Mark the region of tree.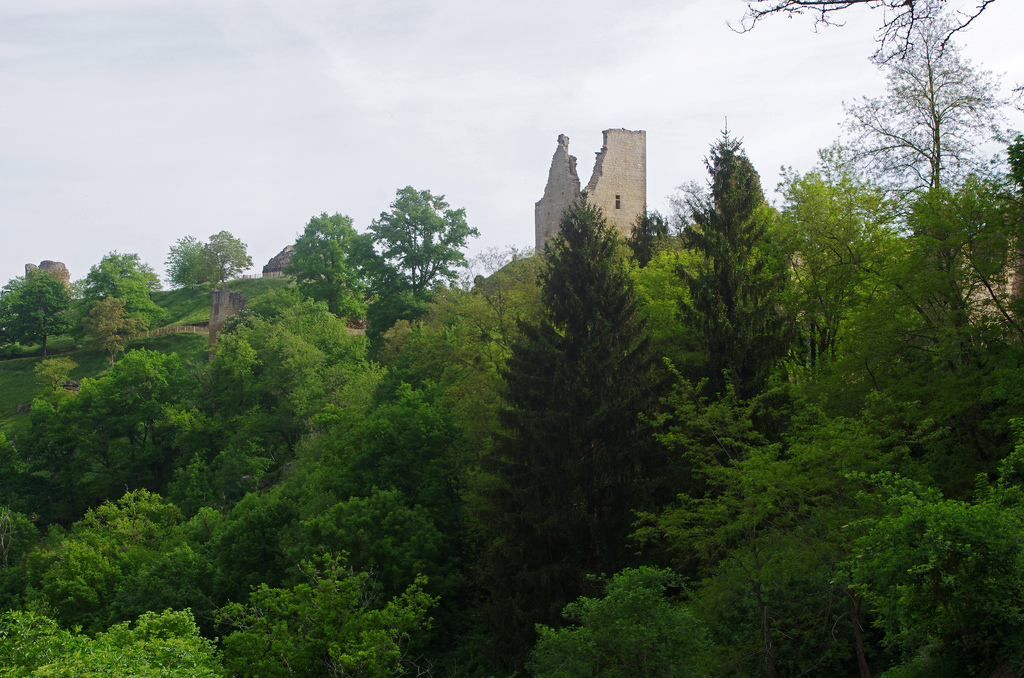
Region: select_region(664, 142, 815, 431).
